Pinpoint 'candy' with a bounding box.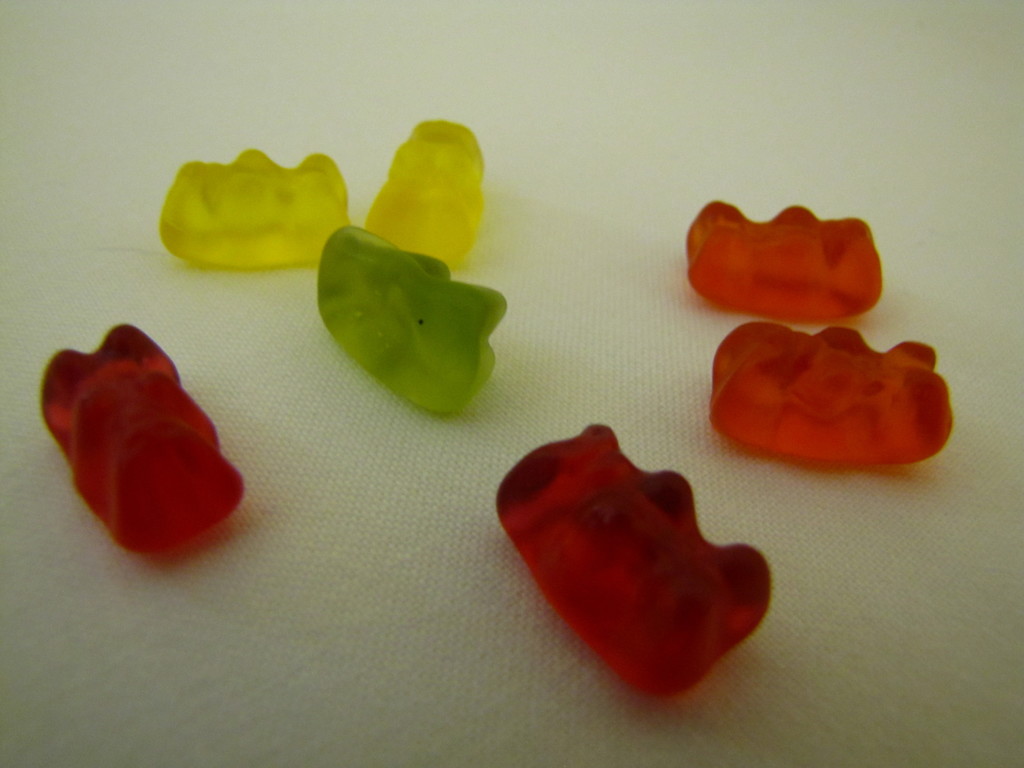
box=[155, 145, 352, 269].
